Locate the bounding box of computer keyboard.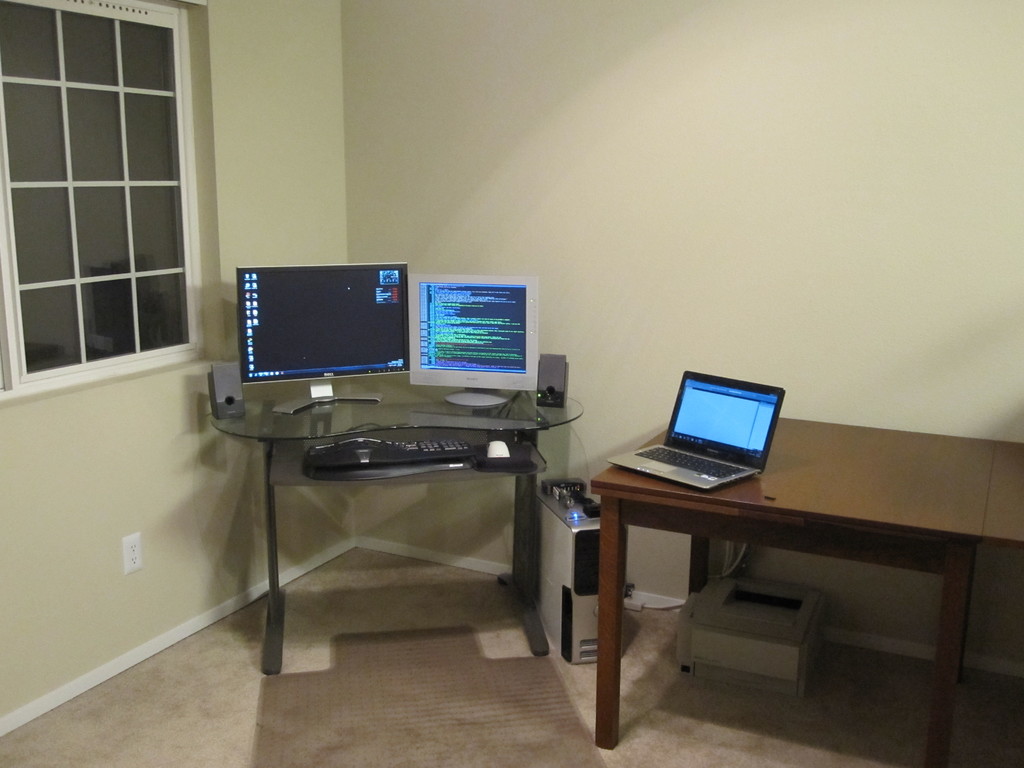
Bounding box: <box>308,439,480,470</box>.
